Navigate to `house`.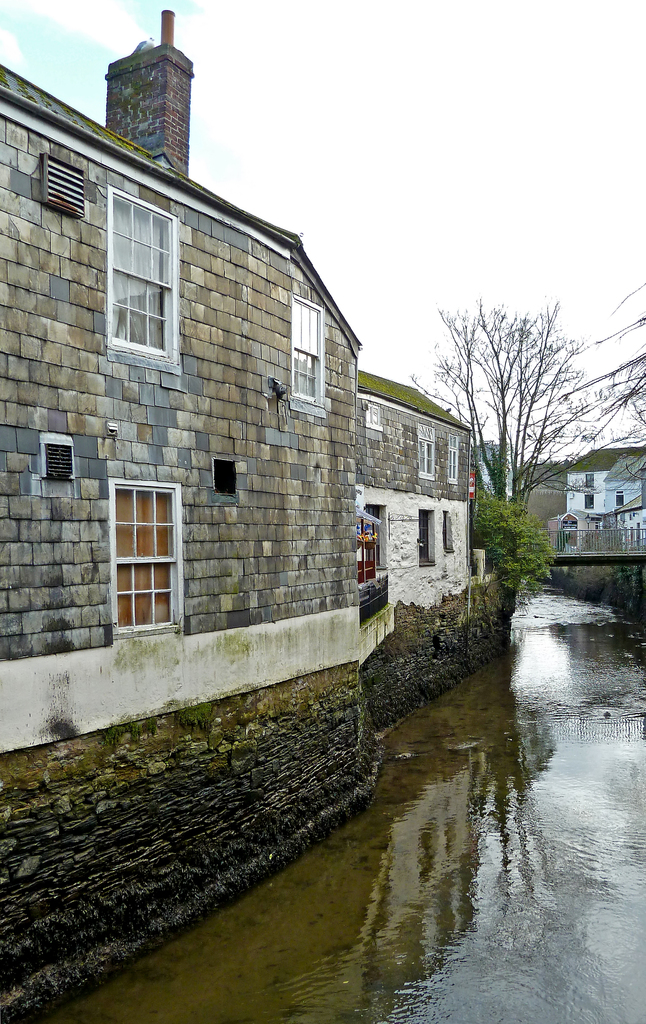
Navigation target: bbox=[0, 10, 518, 1020].
